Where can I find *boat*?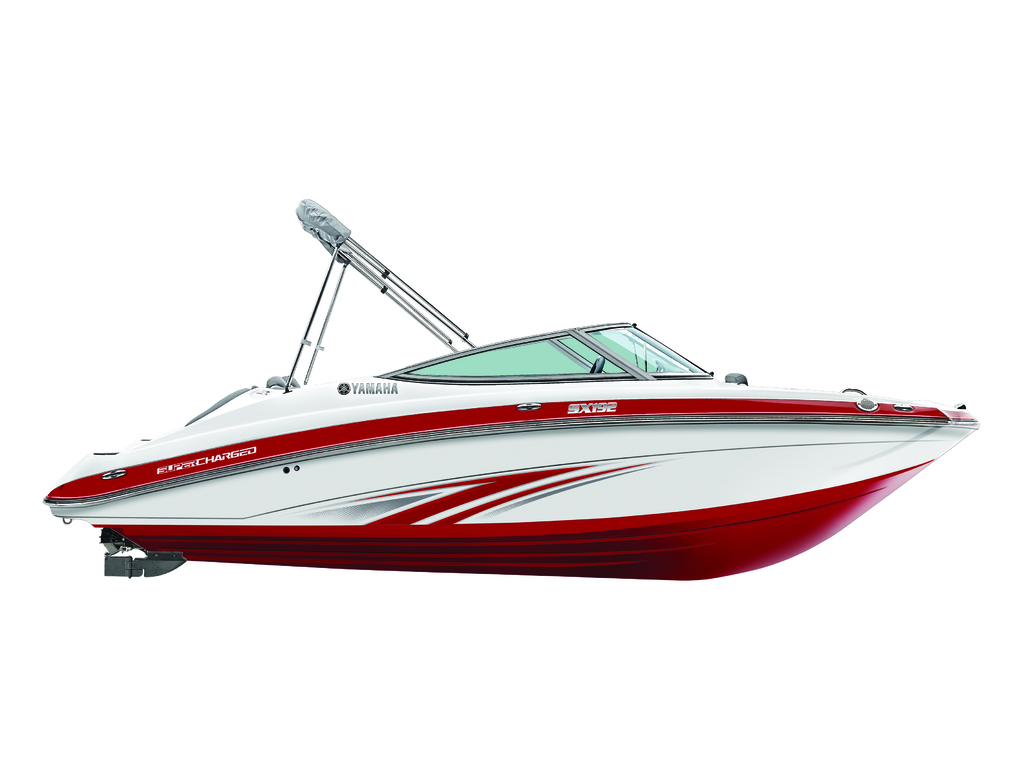
You can find it at 0/244/987/593.
